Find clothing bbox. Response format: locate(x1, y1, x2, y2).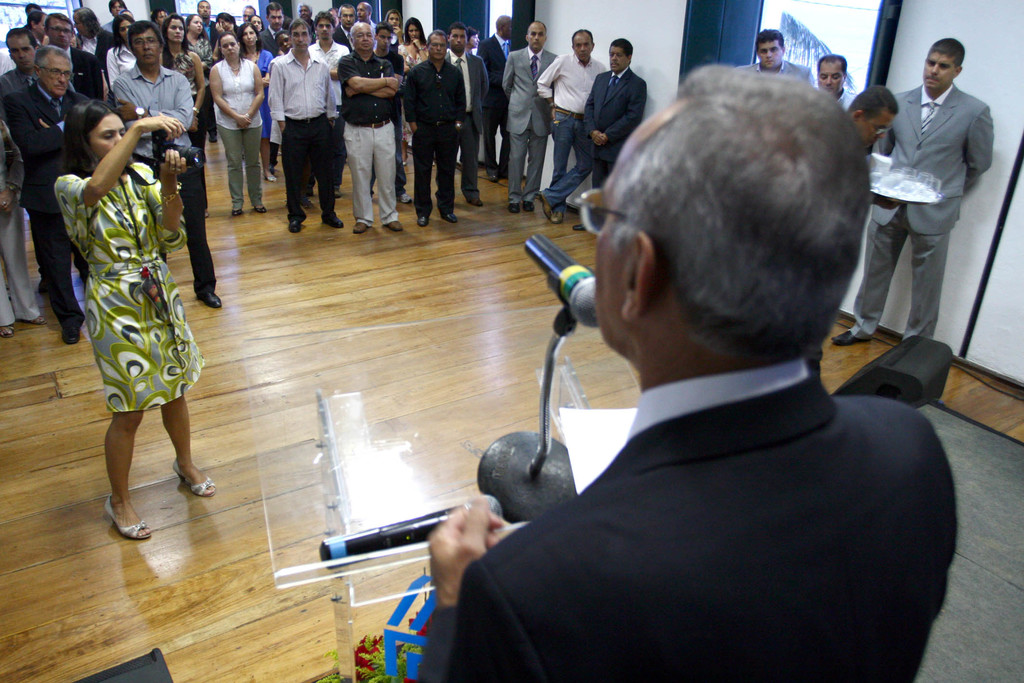
locate(845, 79, 995, 339).
